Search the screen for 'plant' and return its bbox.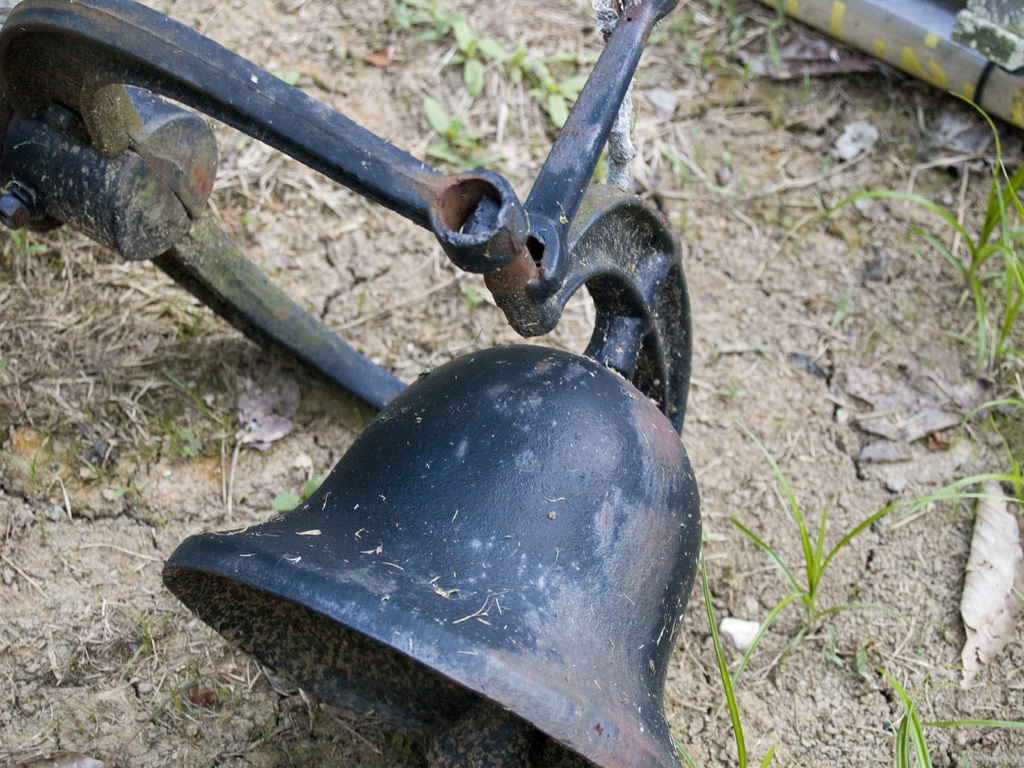
Found: rect(656, 406, 986, 747).
